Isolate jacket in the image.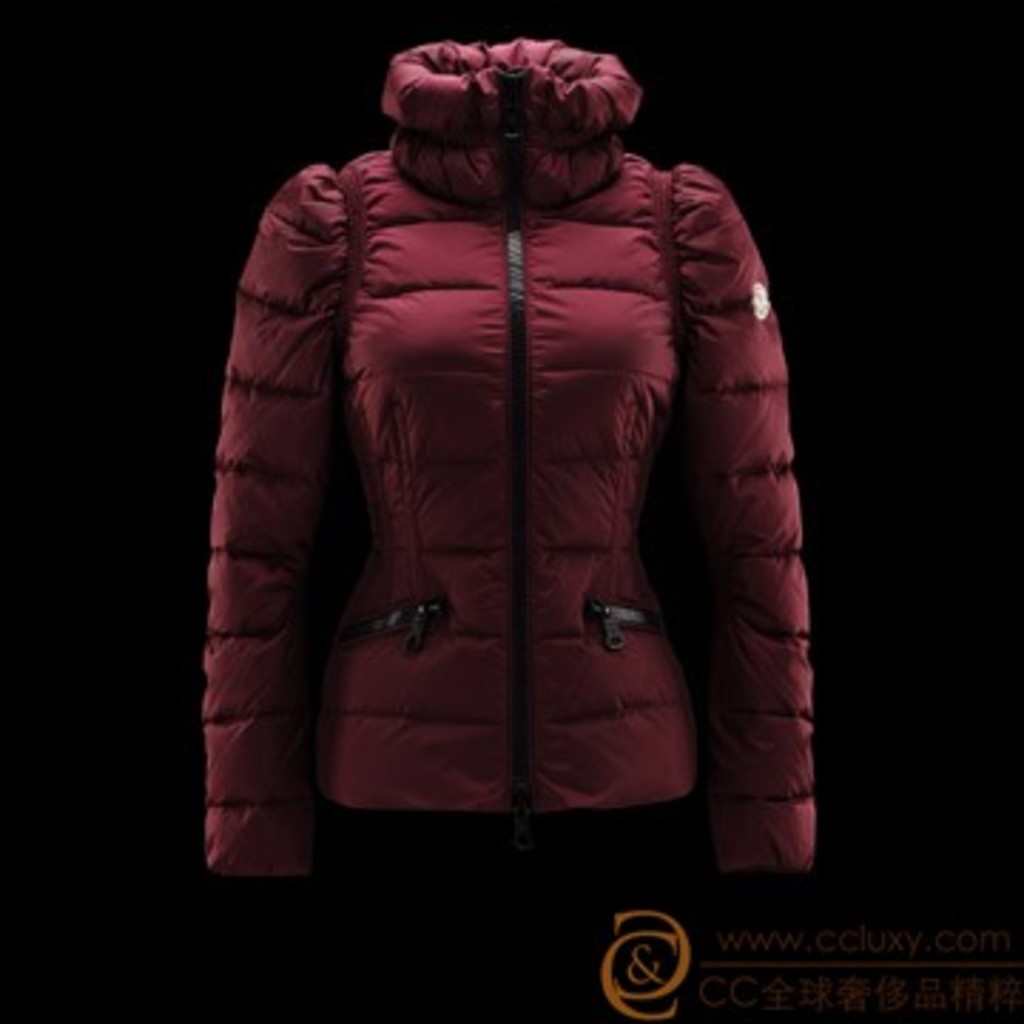
Isolated region: {"x1": 202, "y1": 43, "x2": 814, "y2": 876}.
